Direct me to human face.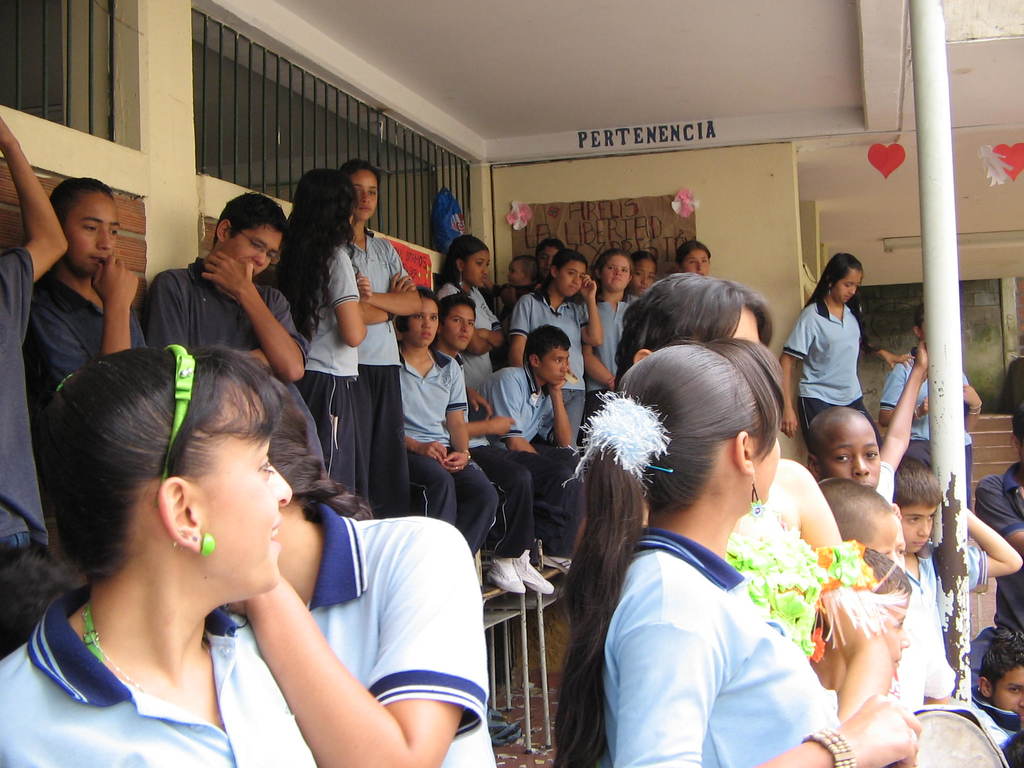
Direction: x1=466 y1=252 x2=490 y2=286.
